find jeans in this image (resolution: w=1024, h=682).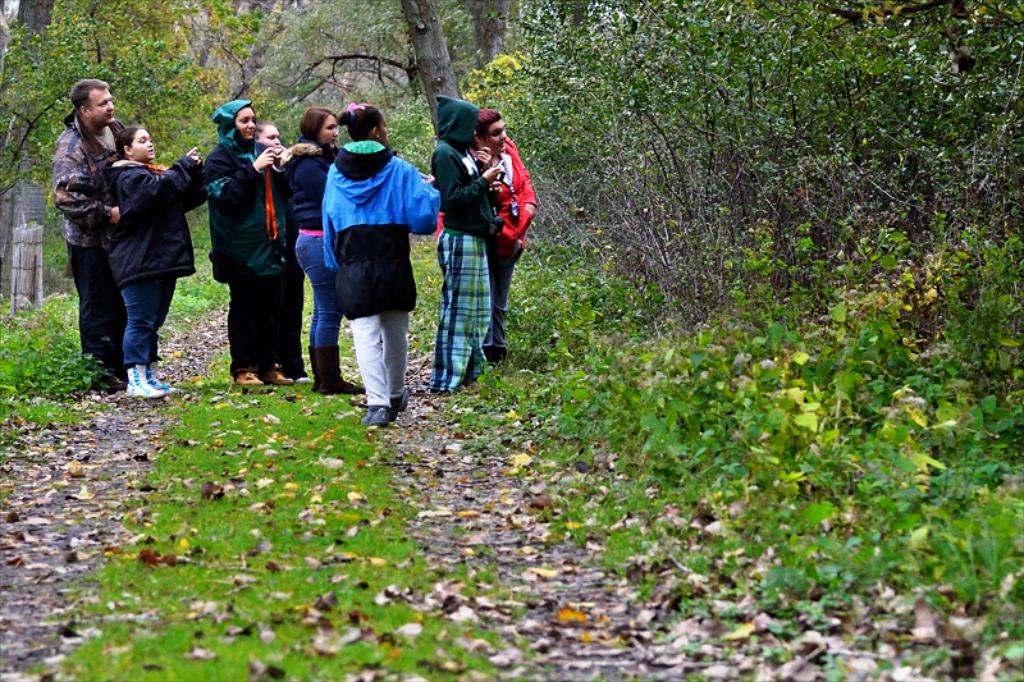
select_region(229, 275, 285, 370).
